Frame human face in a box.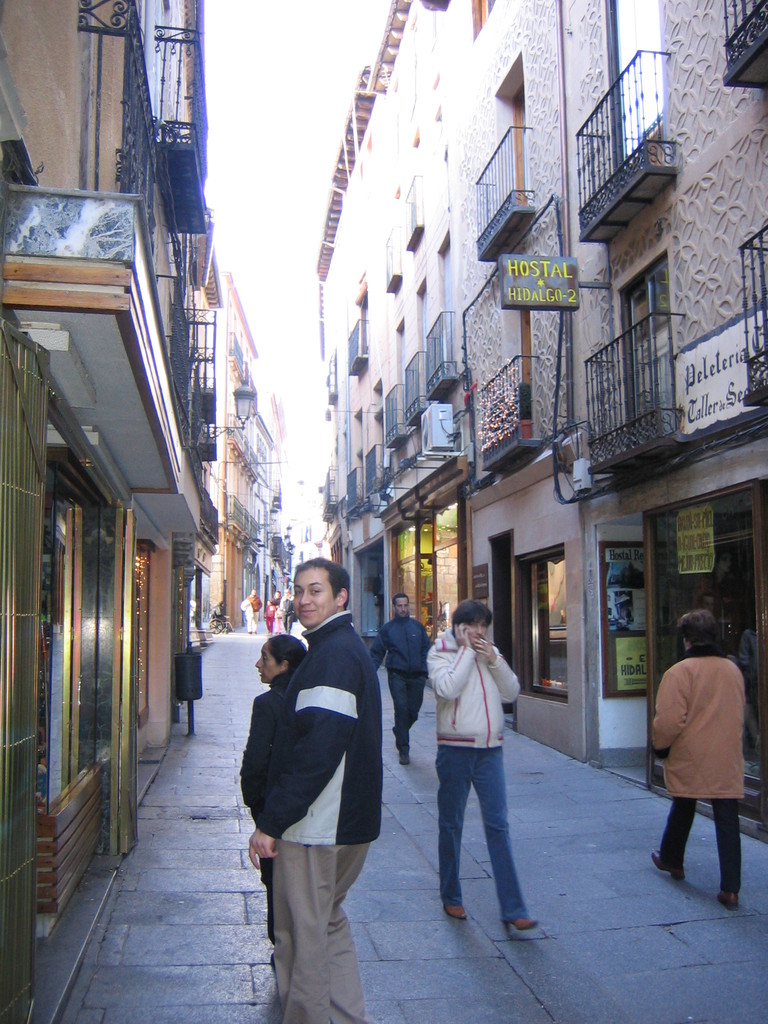
rect(253, 640, 291, 689).
